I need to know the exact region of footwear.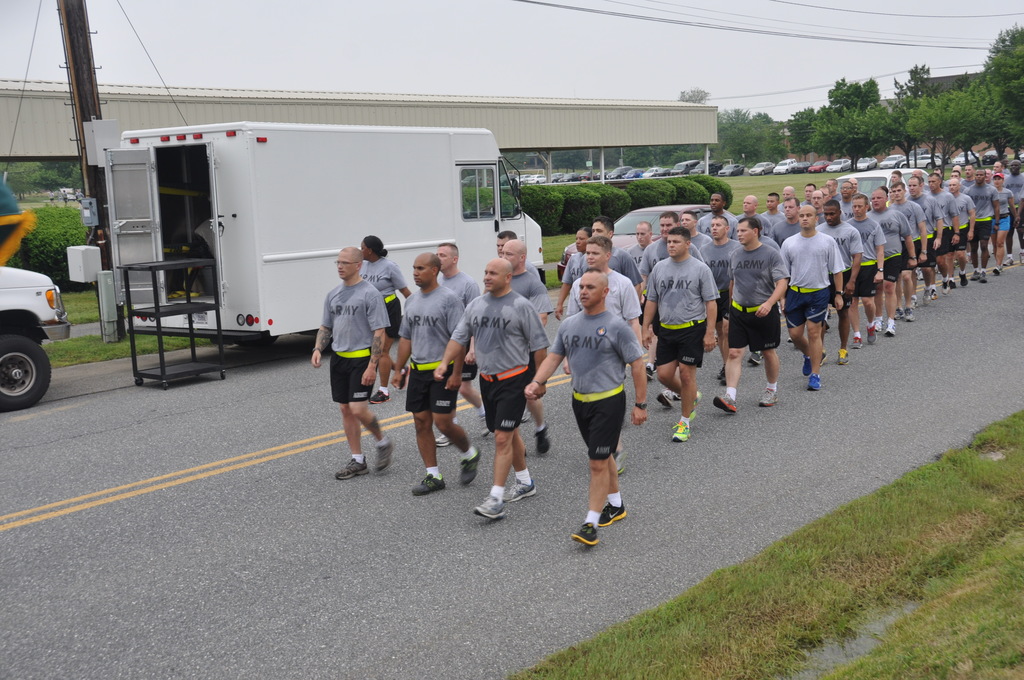
Region: (862,324,877,345).
